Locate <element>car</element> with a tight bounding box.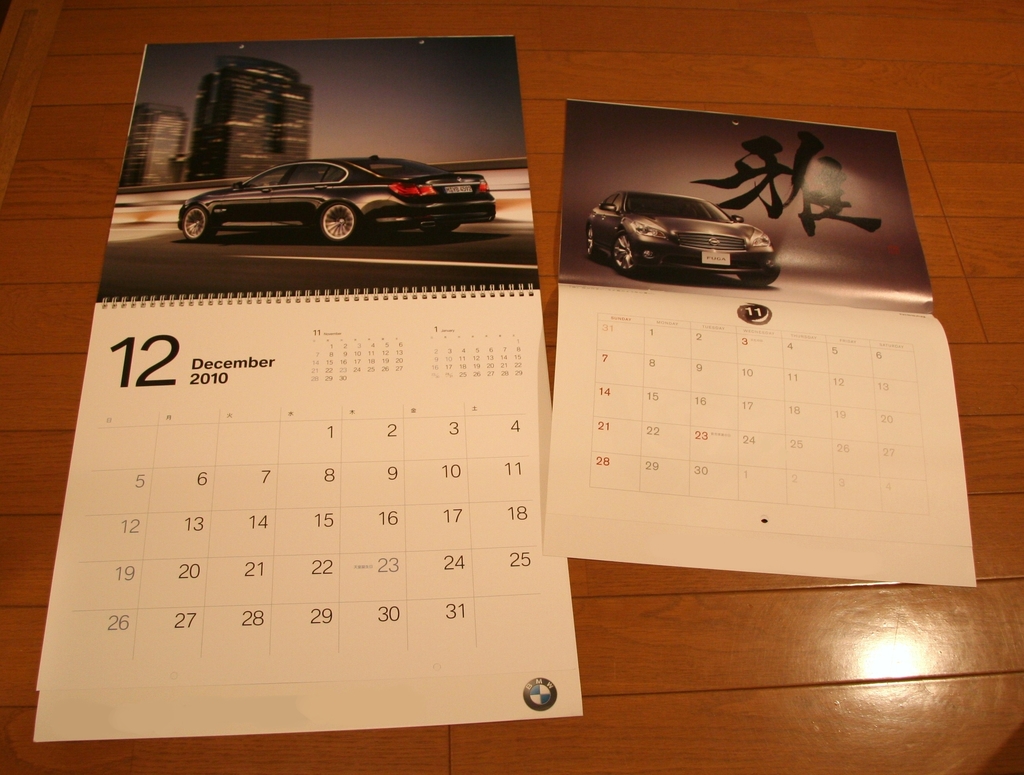
box=[583, 189, 781, 286].
